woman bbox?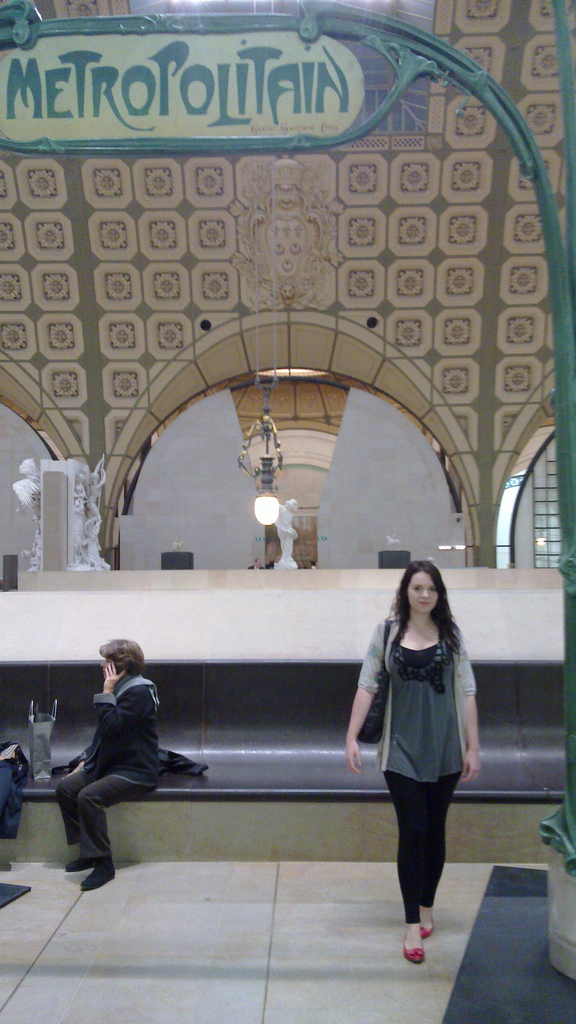
50 637 161 897
